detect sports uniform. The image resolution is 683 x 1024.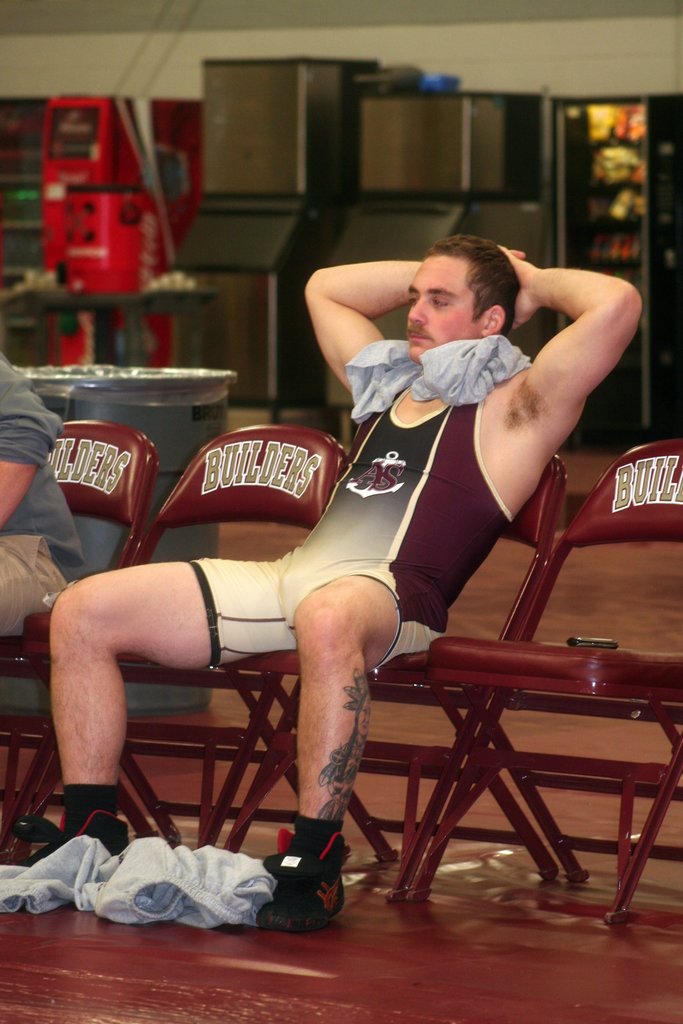
left=0, top=371, right=76, bottom=650.
